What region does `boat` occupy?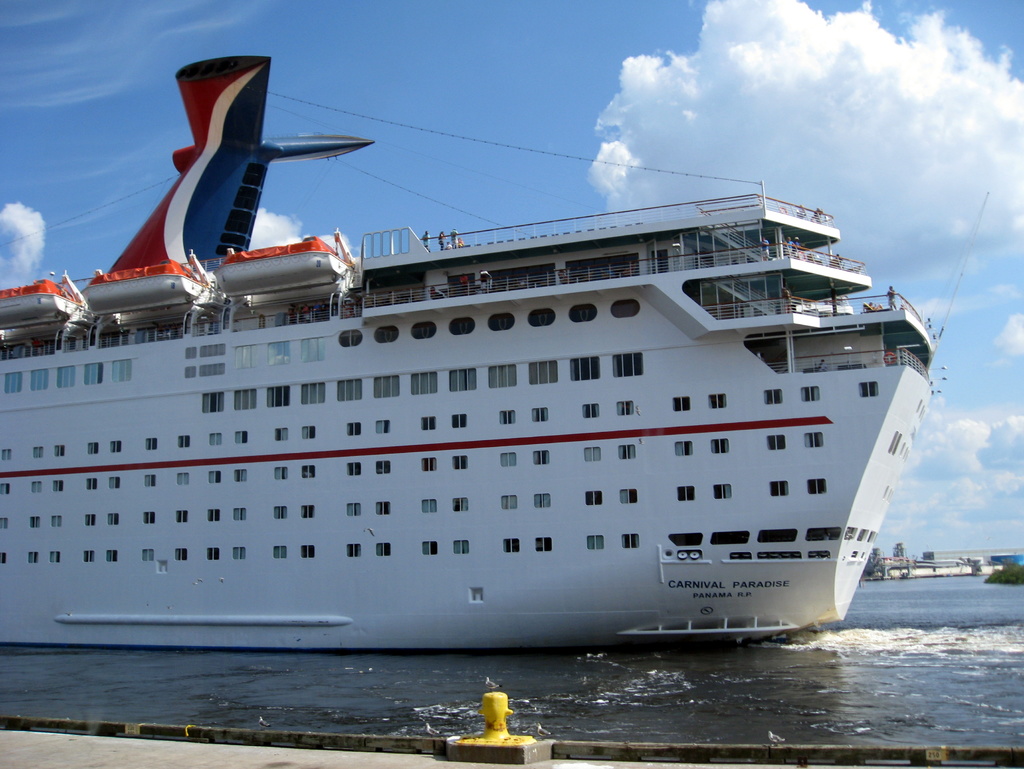
0,275,94,327.
